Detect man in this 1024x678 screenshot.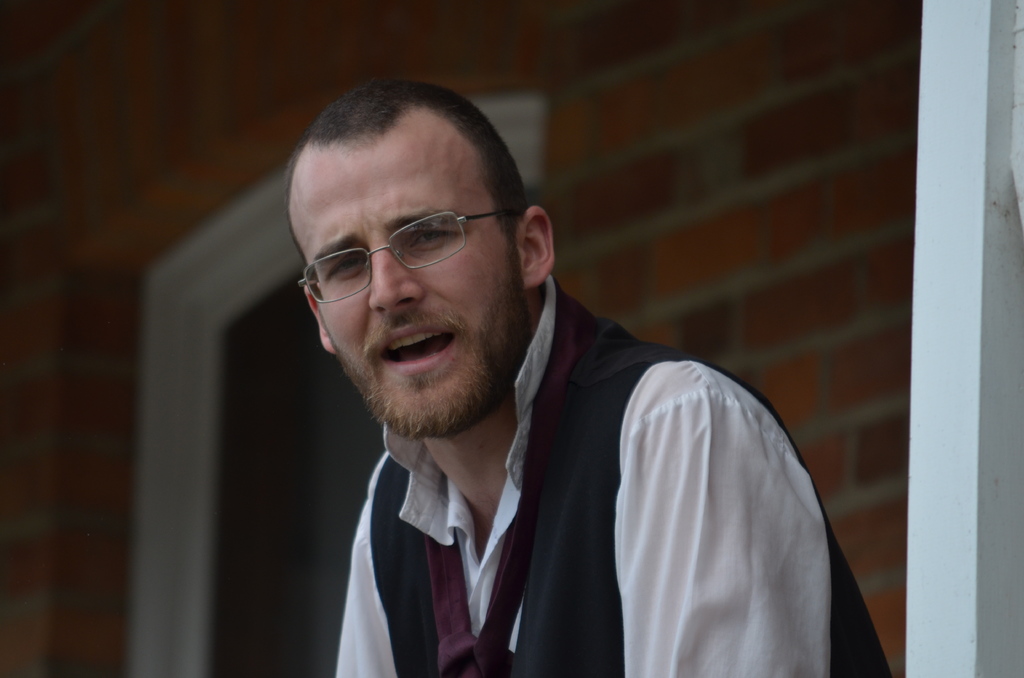
Detection: x1=289 y1=76 x2=888 y2=677.
